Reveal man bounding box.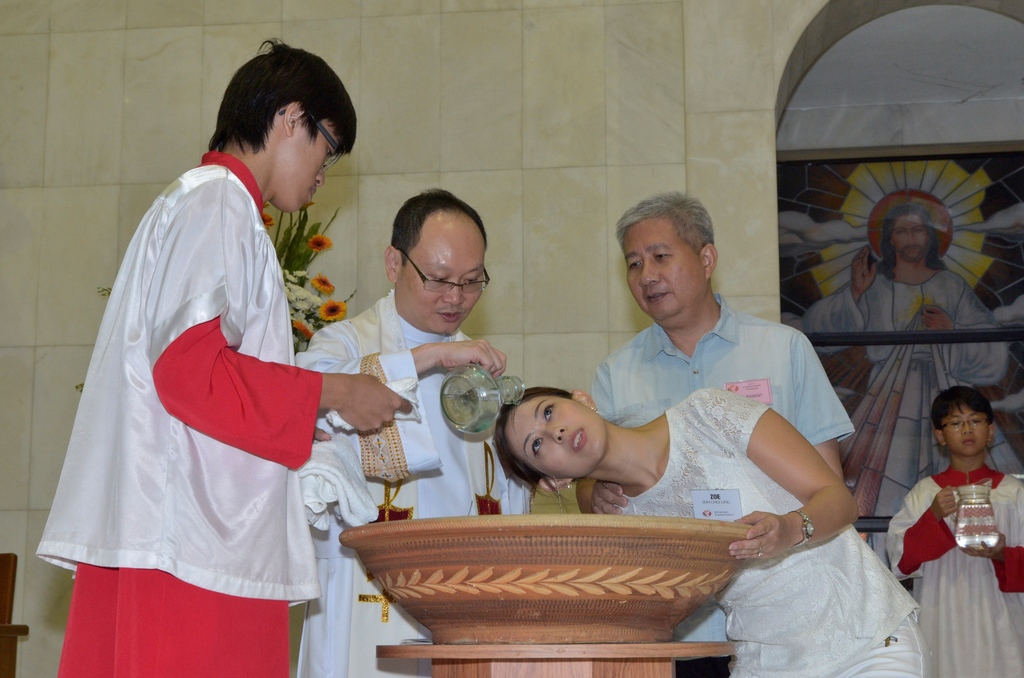
Revealed: x1=296 y1=185 x2=547 y2=677.
